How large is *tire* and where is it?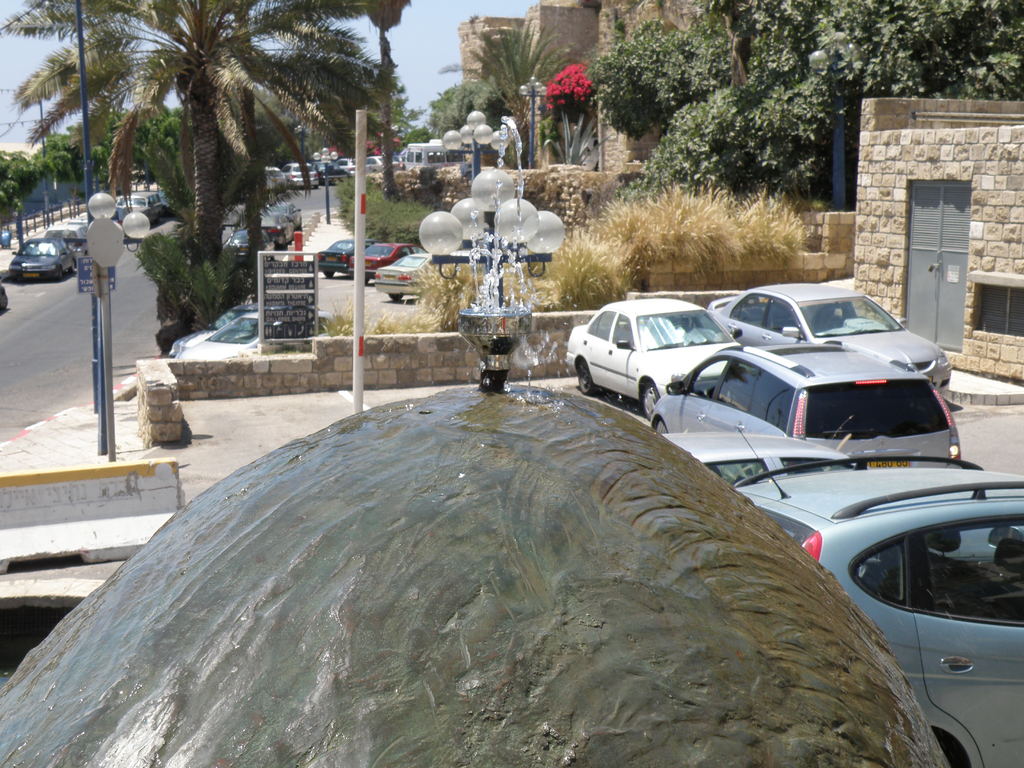
Bounding box: crop(646, 417, 663, 431).
